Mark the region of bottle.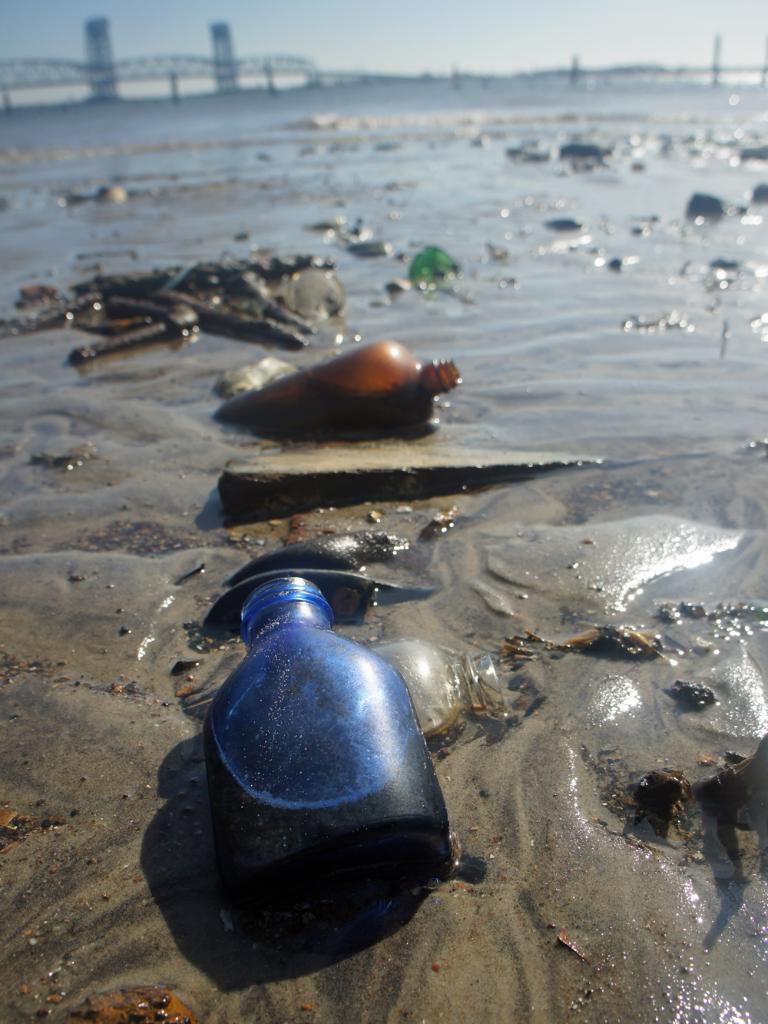
Region: [365,638,502,737].
